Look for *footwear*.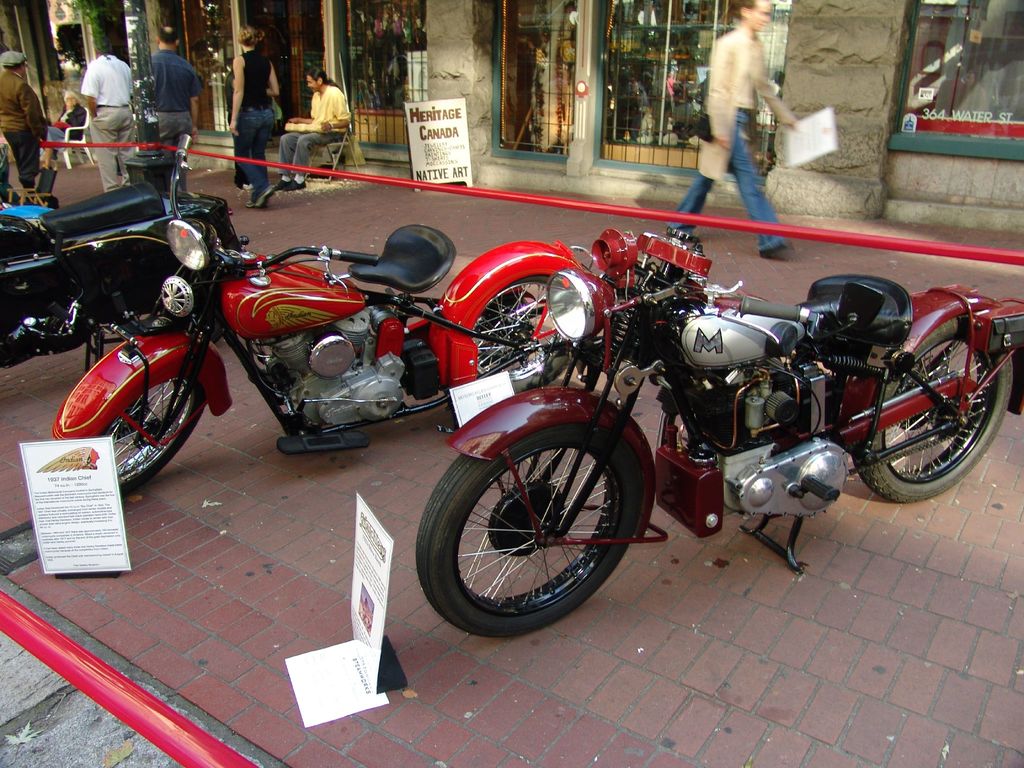
Found: bbox=(255, 184, 275, 210).
